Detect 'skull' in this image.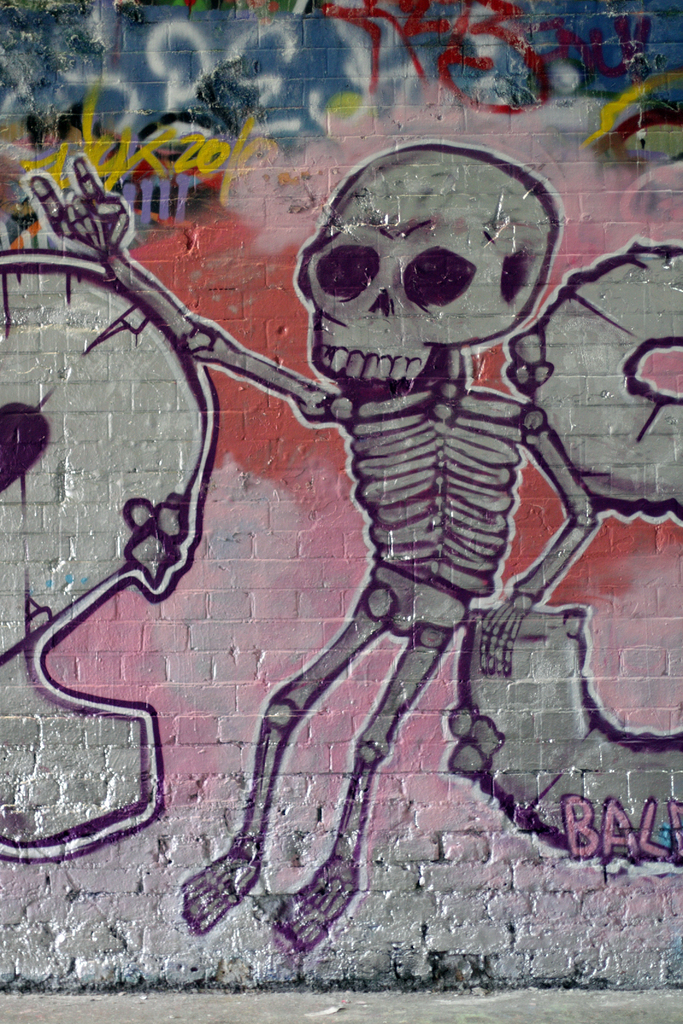
Detection: (295, 141, 552, 409).
